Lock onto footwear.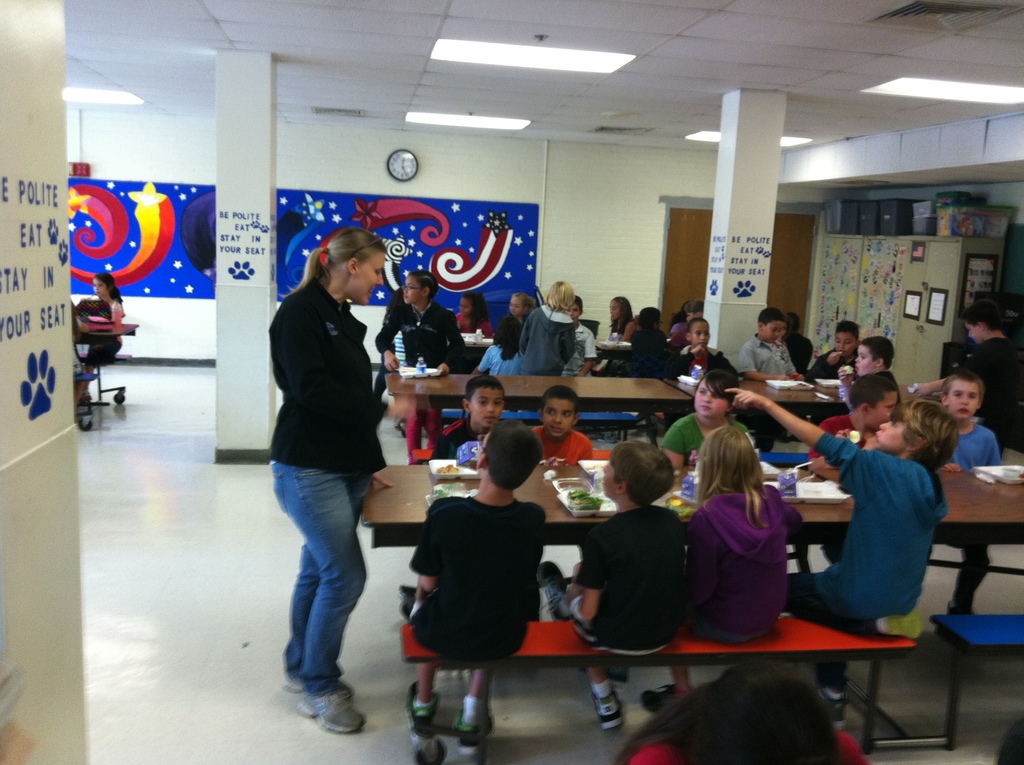
Locked: locate(281, 675, 353, 695).
